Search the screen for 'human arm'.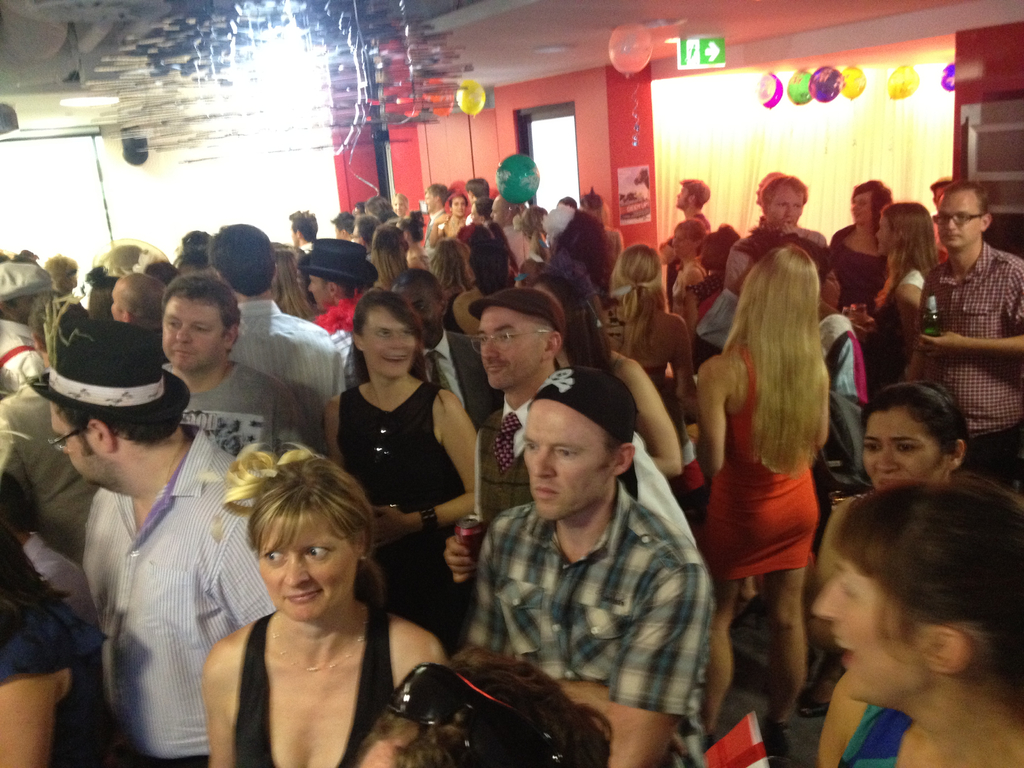
Found at <region>424, 212, 461, 253</region>.
